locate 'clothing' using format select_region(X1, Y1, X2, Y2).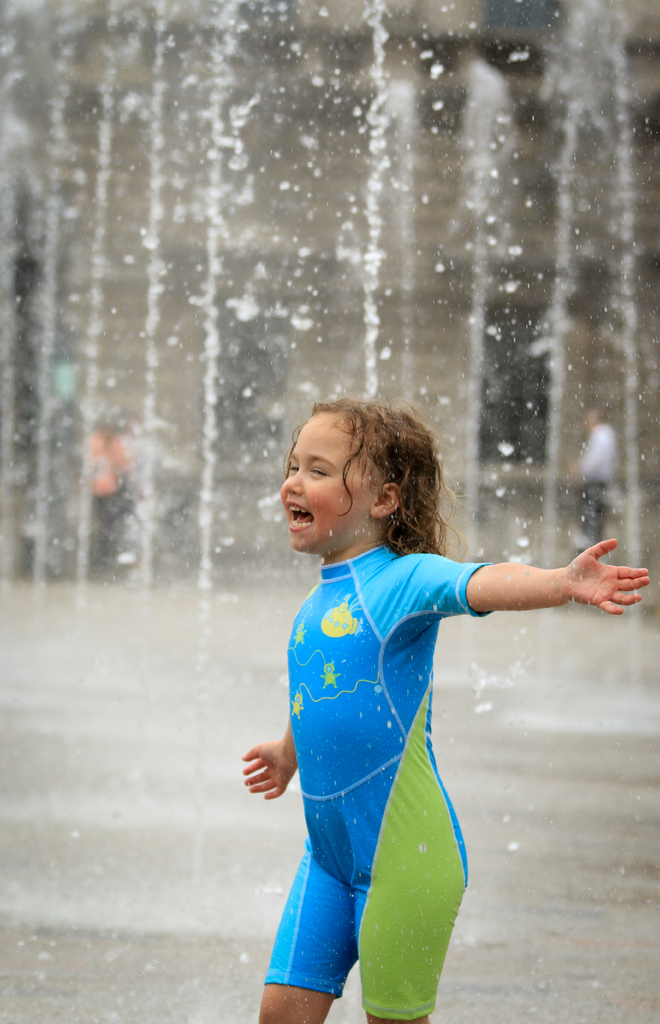
select_region(258, 505, 550, 981).
